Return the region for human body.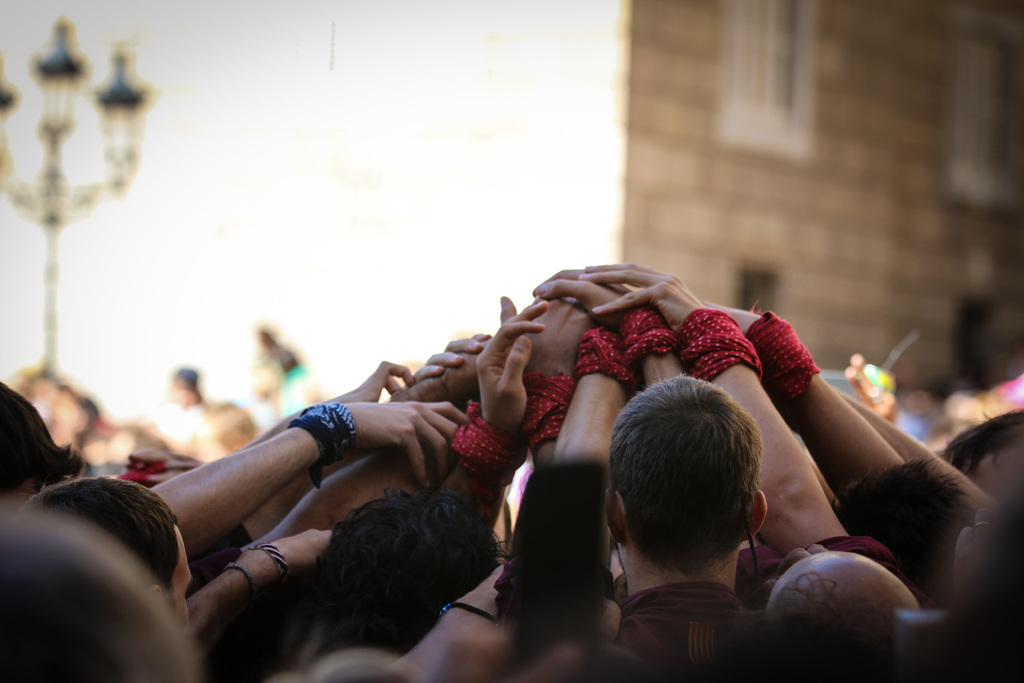
x1=598, y1=381, x2=783, y2=680.
